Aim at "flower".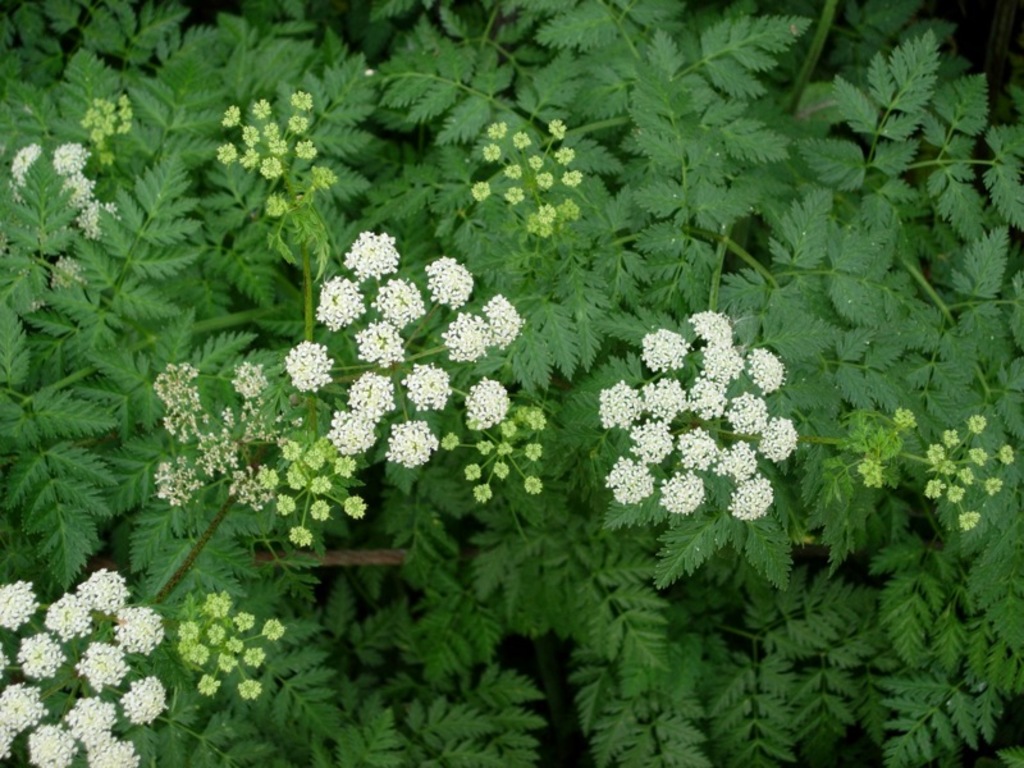
Aimed at bbox=(239, 122, 259, 146).
